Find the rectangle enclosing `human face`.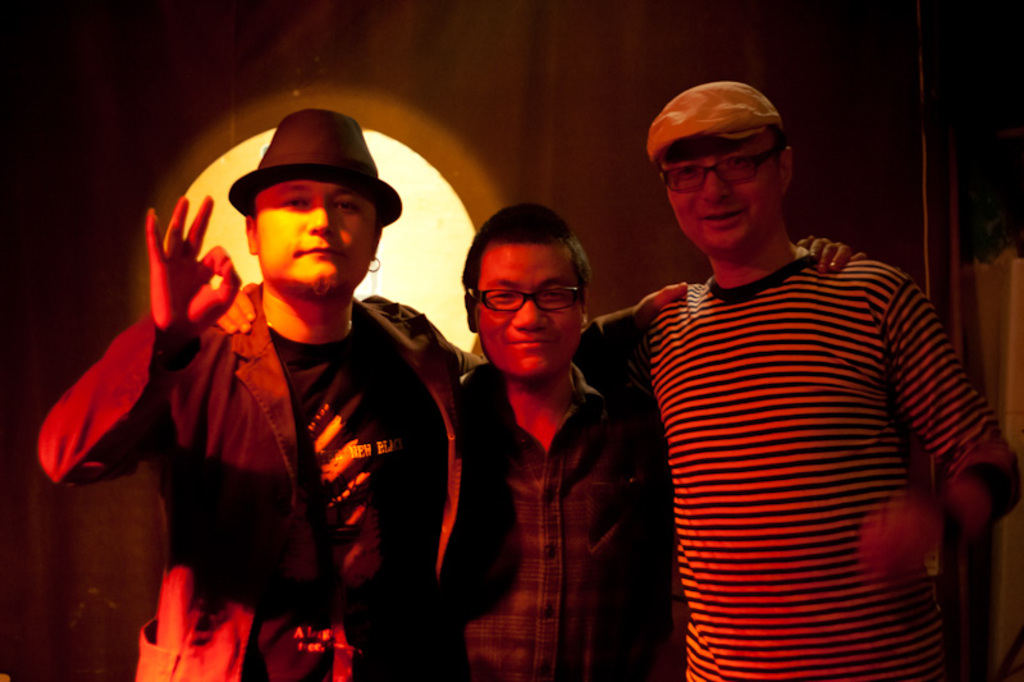
475,241,591,370.
